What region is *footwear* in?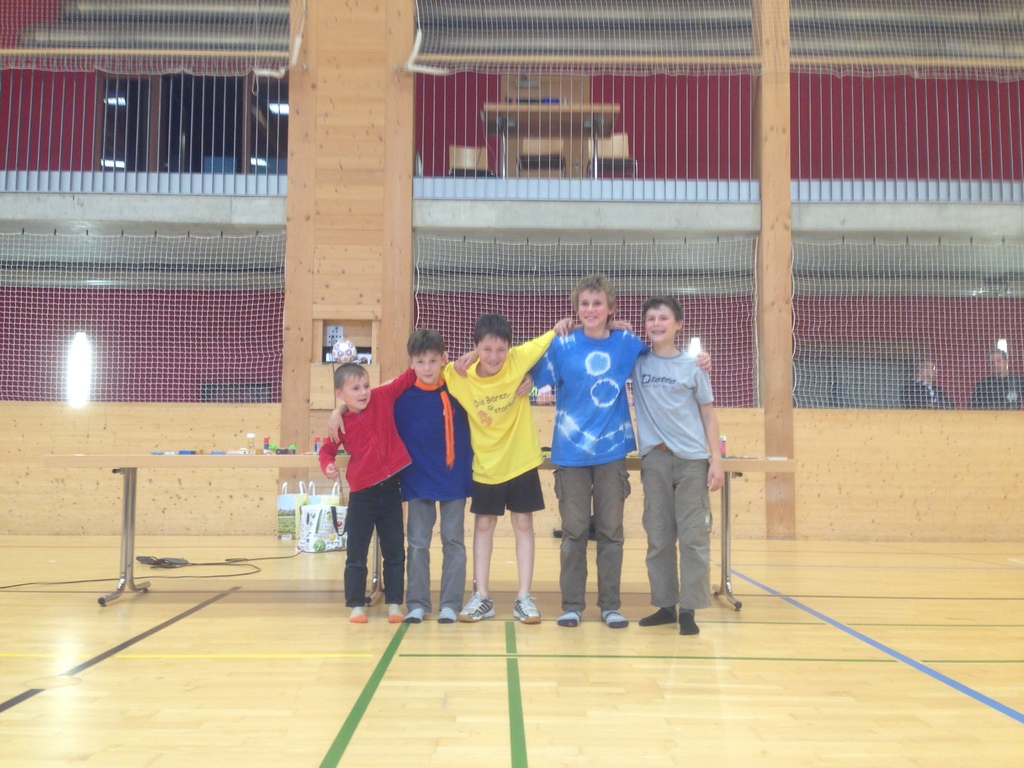
<bbox>346, 611, 369, 623</bbox>.
